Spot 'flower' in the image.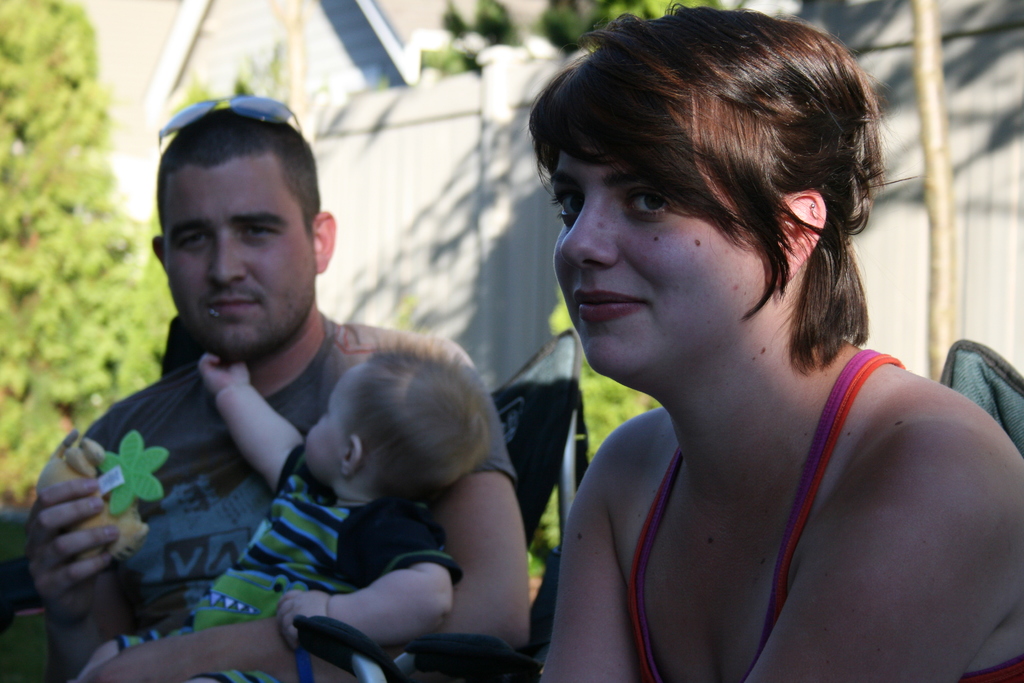
'flower' found at pyautogui.locateOnScreen(92, 429, 172, 520).
